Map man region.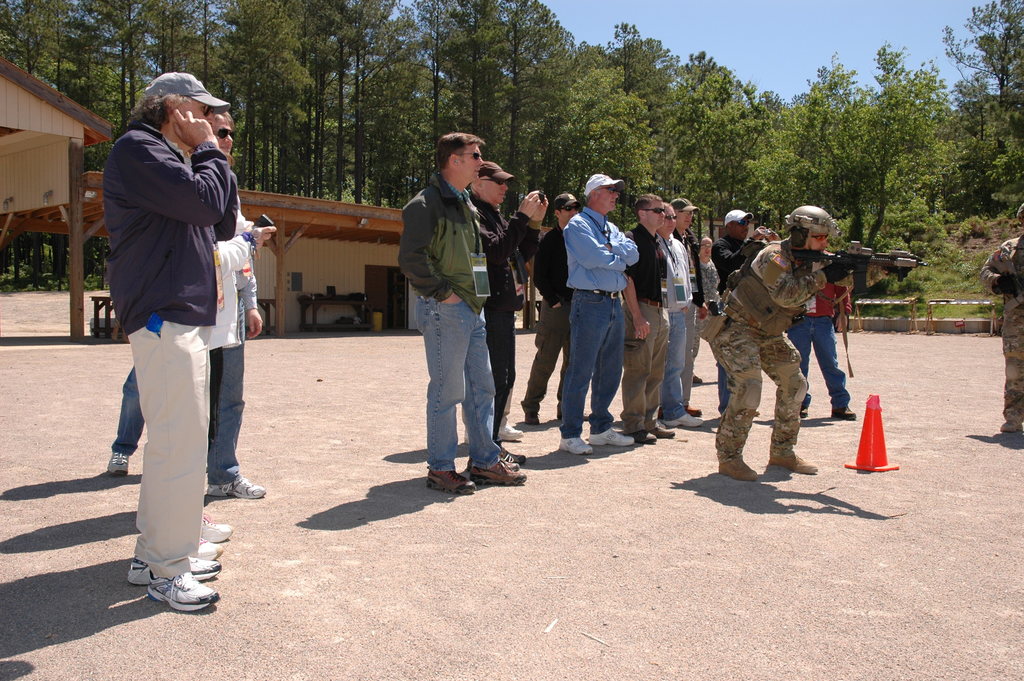
Mapped to <region>102, 108, 259, 501</region>.
